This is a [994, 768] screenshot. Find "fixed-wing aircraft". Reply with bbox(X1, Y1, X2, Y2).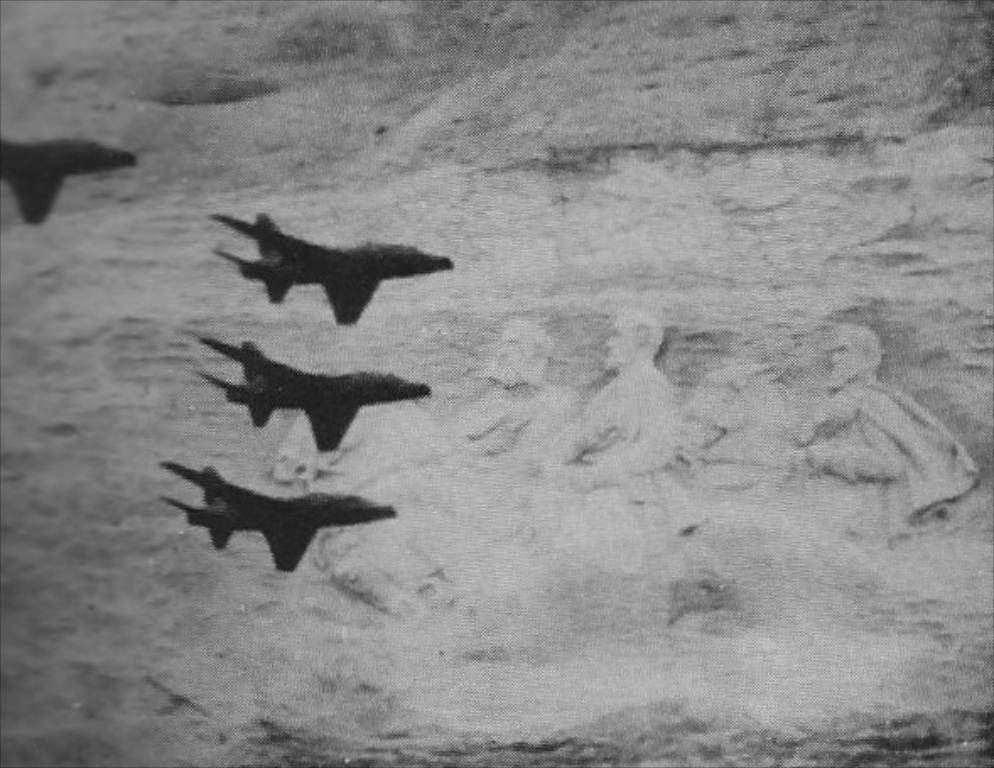
bbox(0, 133, 137, 216).
